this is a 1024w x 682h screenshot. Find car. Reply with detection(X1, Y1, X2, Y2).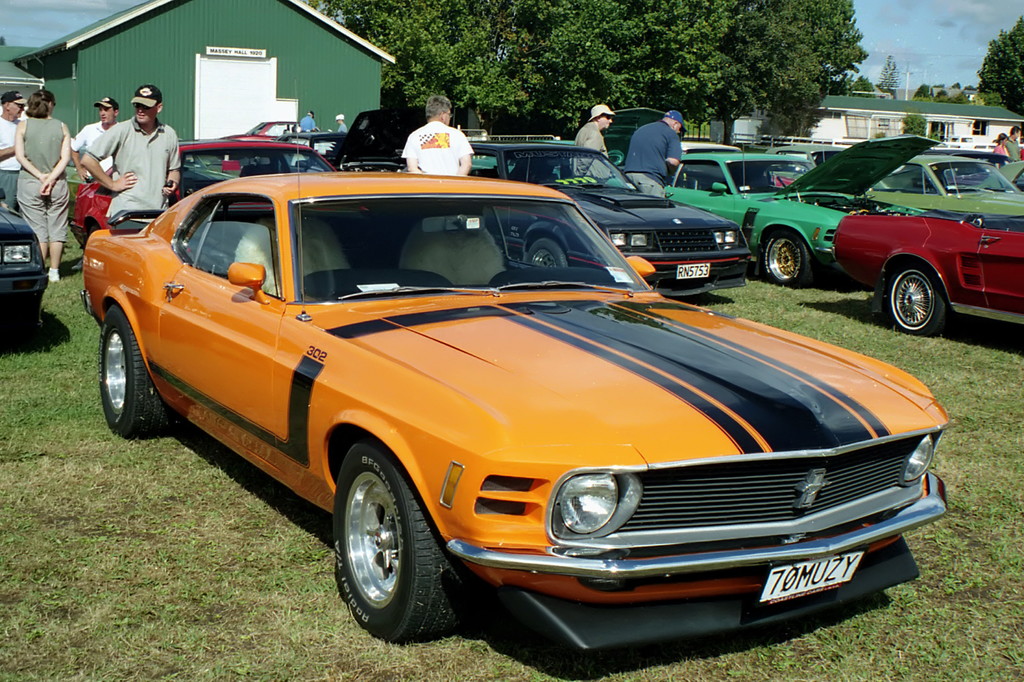
detection(74, 131, 352, 250).
